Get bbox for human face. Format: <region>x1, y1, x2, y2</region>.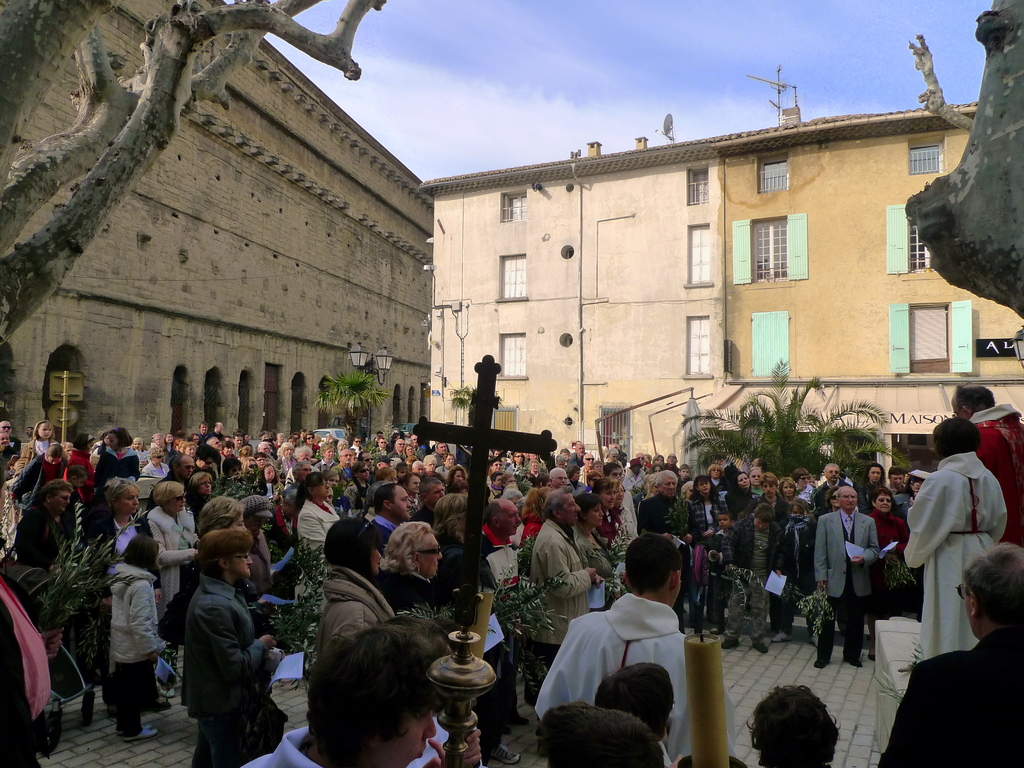
<region>912, 480, 922, 491</region>.
